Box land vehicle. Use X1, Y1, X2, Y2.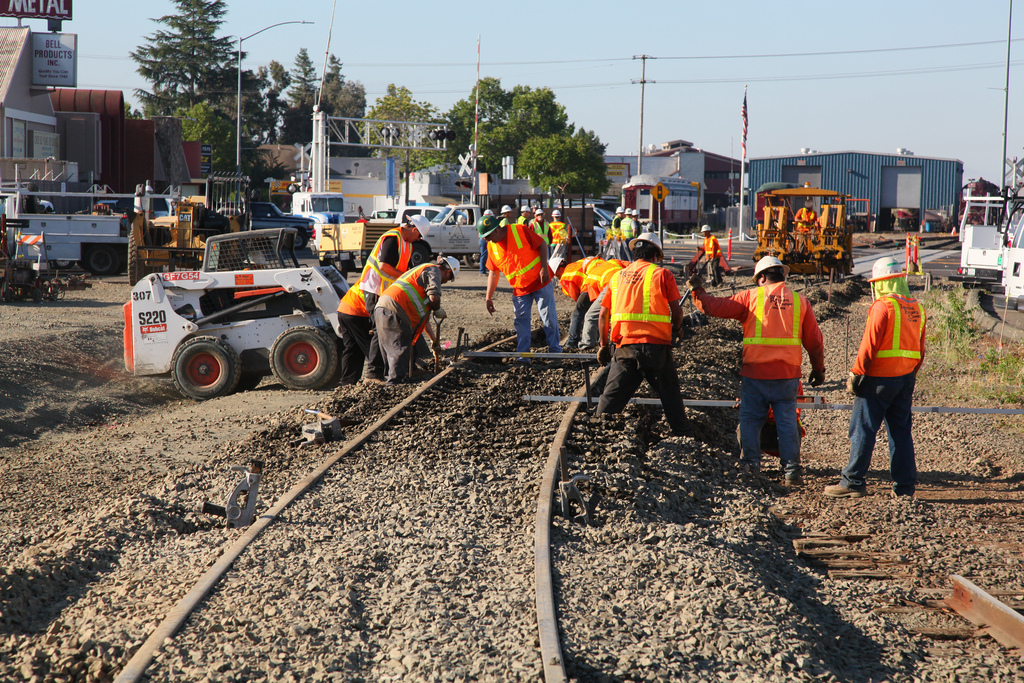
307, 185, 349, 220.
